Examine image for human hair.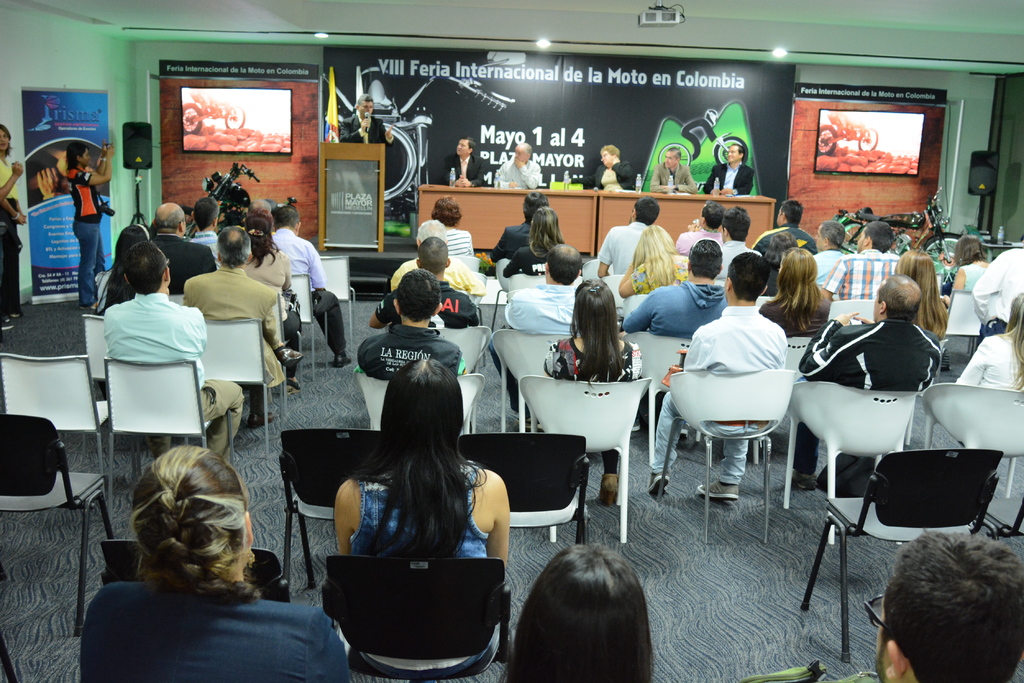
Examination result: 633/225/679/290.
